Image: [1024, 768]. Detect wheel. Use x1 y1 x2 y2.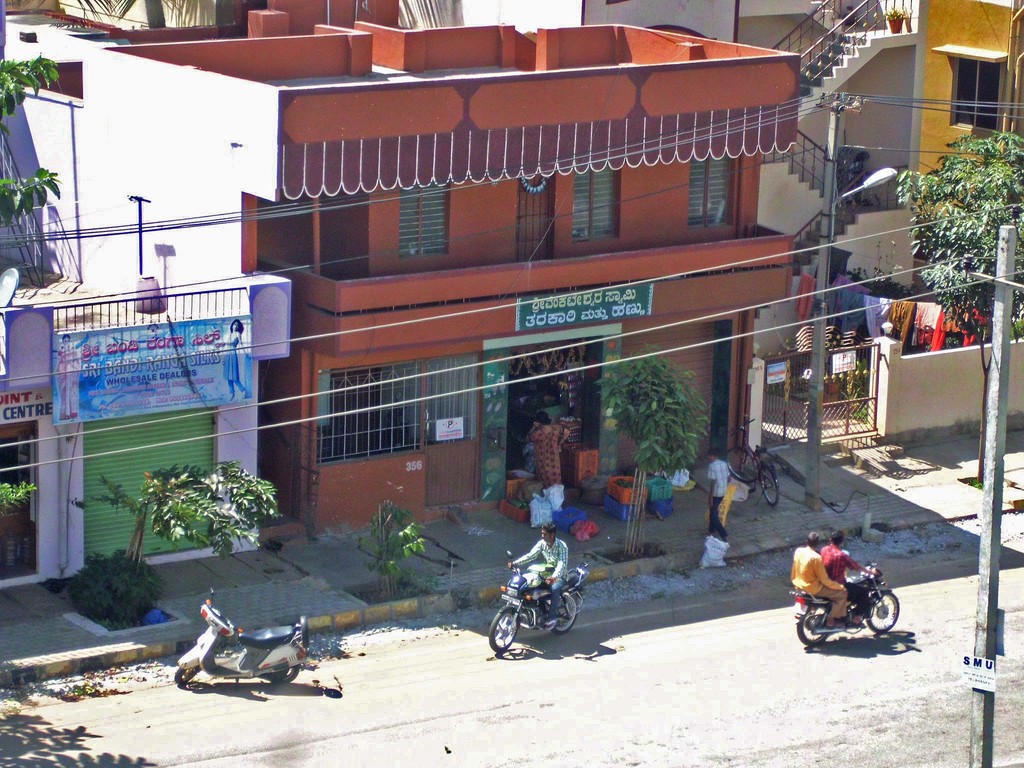
173 665 200 687.
